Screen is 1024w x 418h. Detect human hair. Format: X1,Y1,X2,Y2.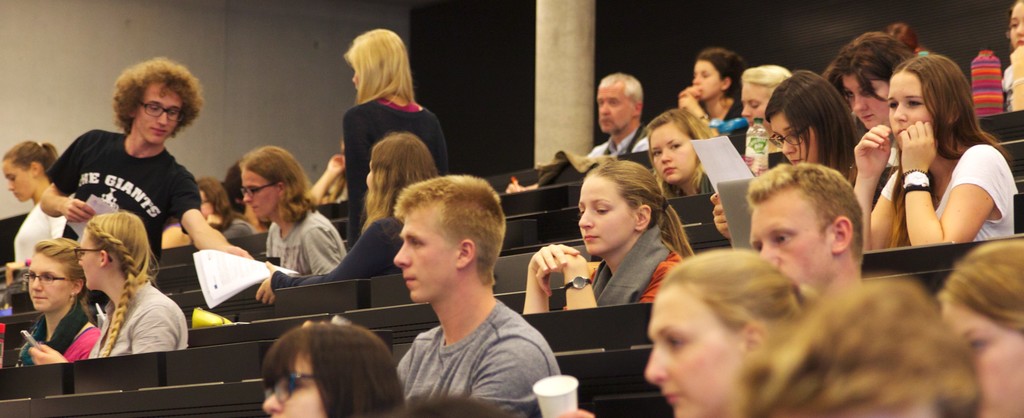
600,72,643,121.
